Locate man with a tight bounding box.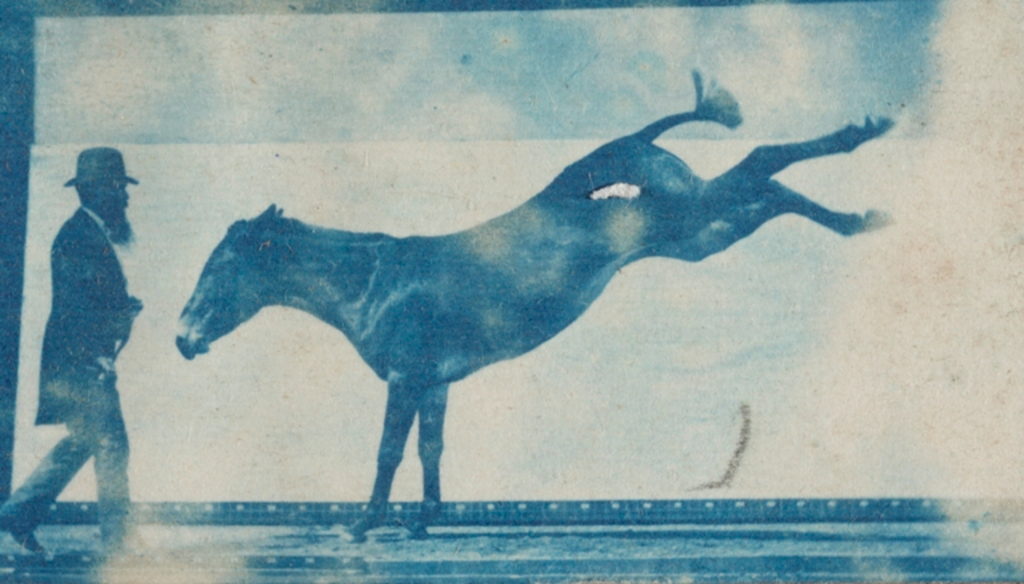
(0, 147, 147, 563).
